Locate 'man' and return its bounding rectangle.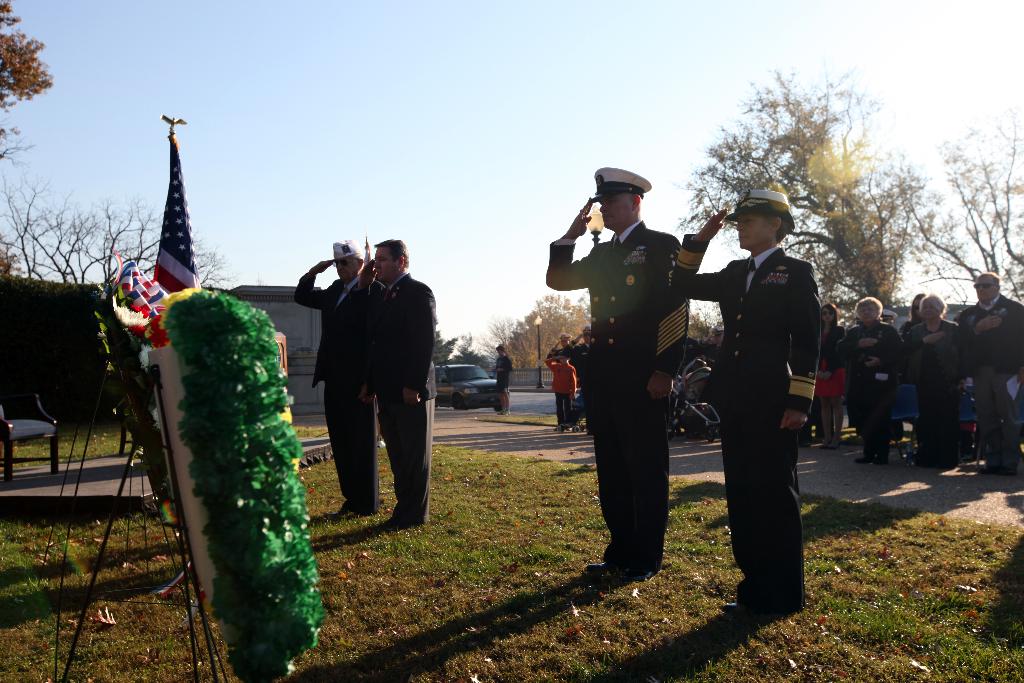
x1=295 y1=236 x2=384 y2=522.
